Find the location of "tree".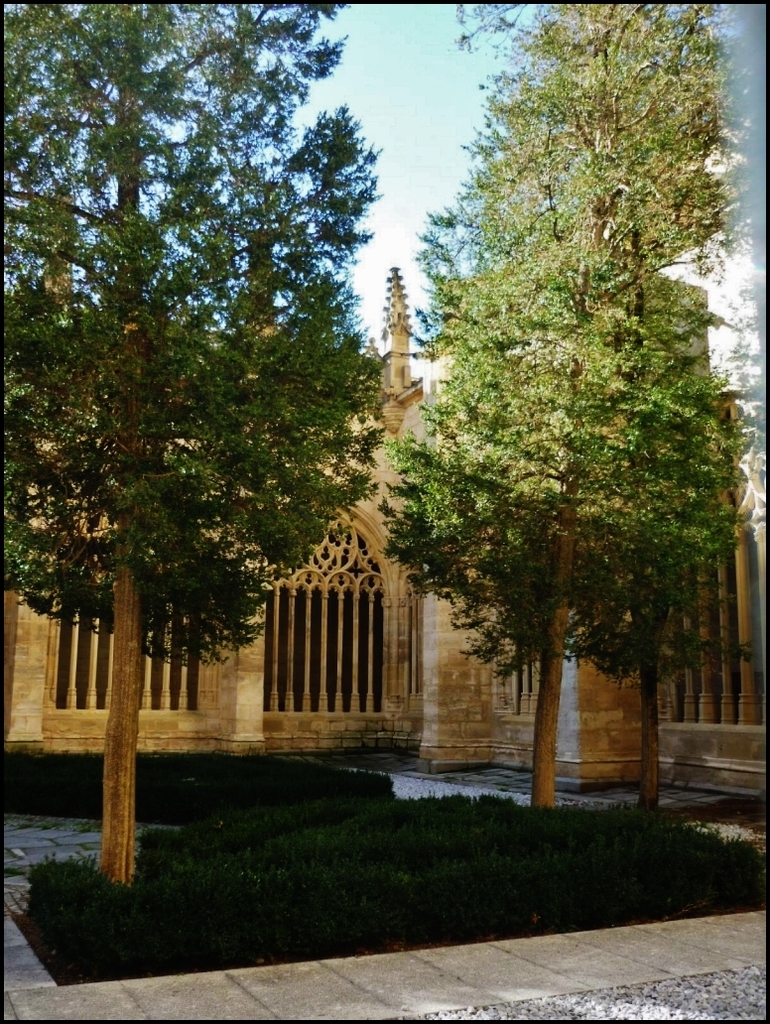
Location: 0/1/390/887.
